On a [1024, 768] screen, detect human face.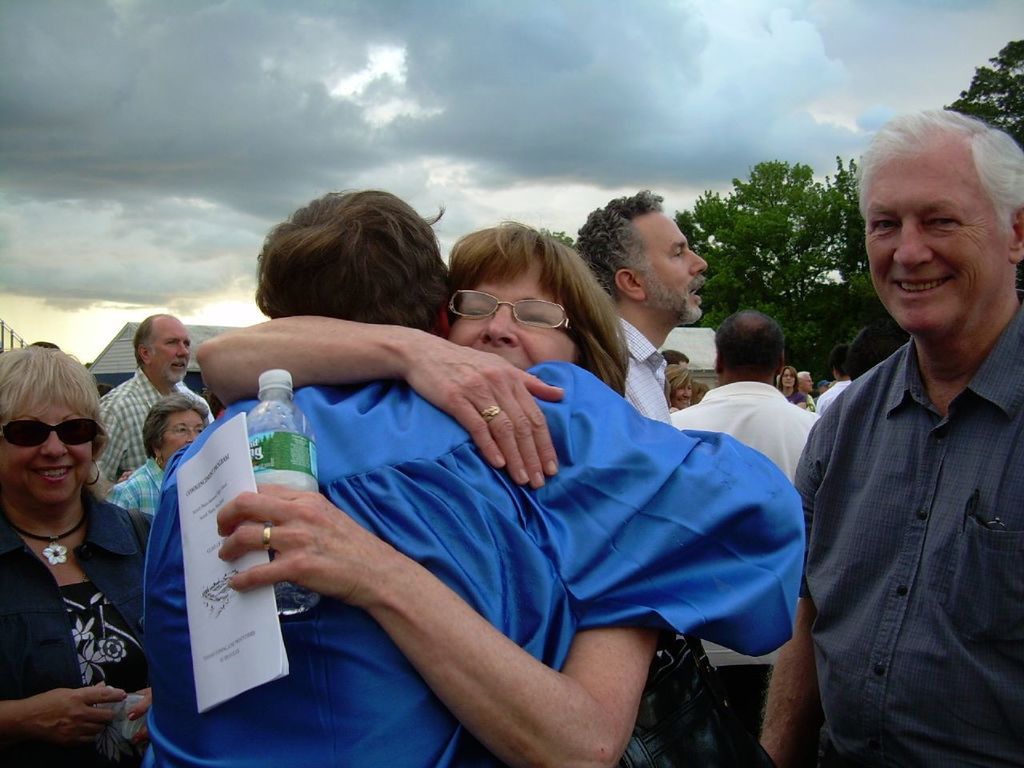
[151,325,191,381].
